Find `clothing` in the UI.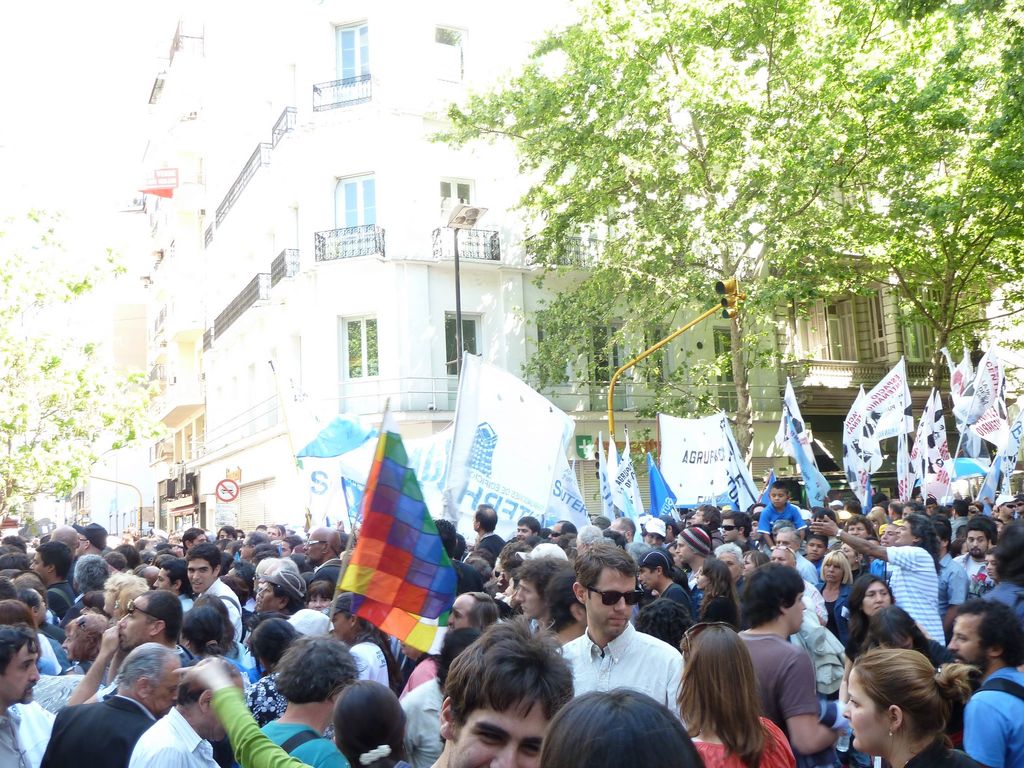
UI element at region(0, 705, 60, 767).
